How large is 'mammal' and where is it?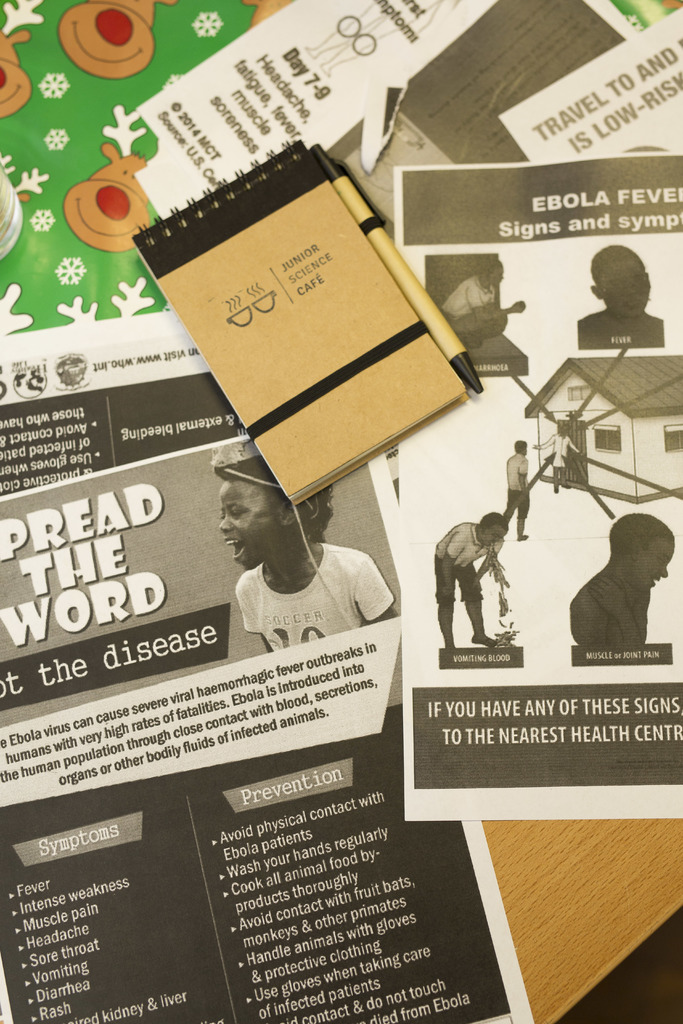
Bounding box: <box>213,433,399,648</box>.
